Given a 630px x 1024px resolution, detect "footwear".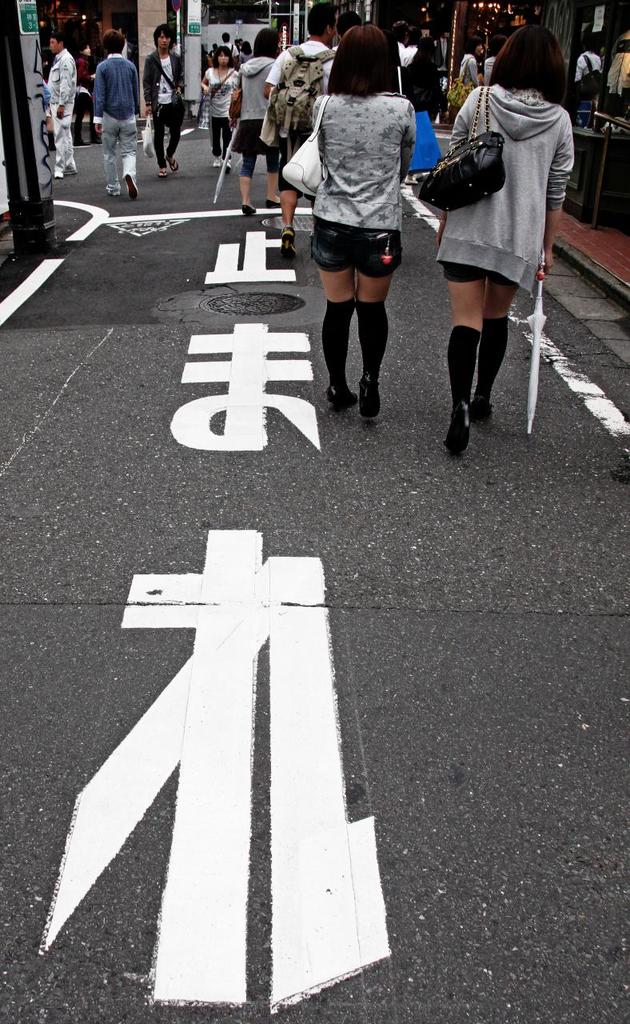
select_region(358, 378, 390, 420).
